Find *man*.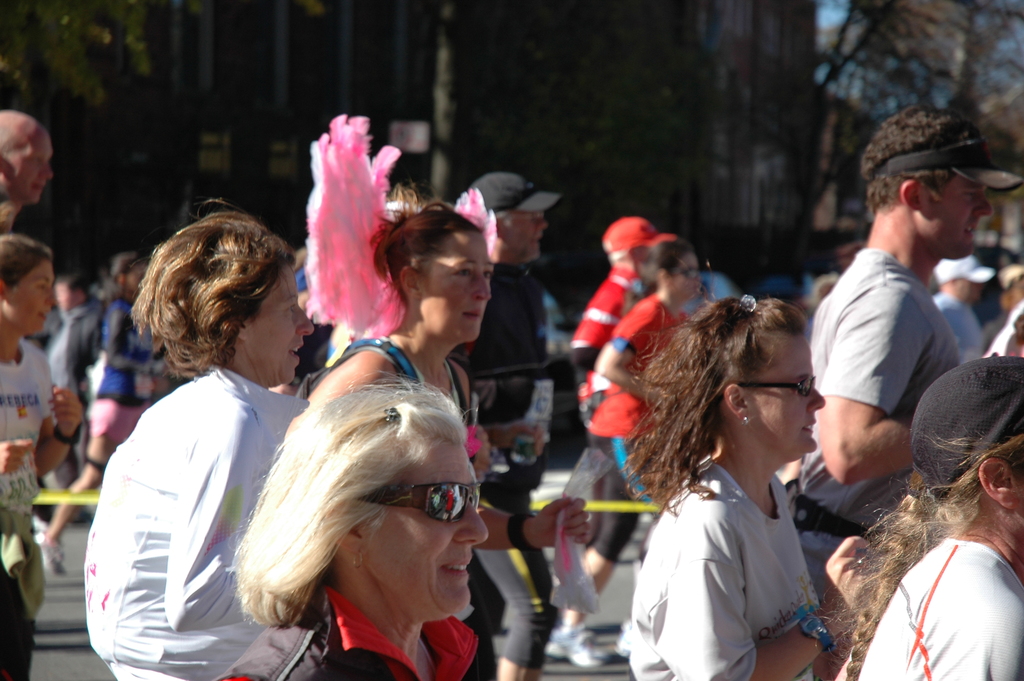
<region>780, 104, 1023, 603</region>.
